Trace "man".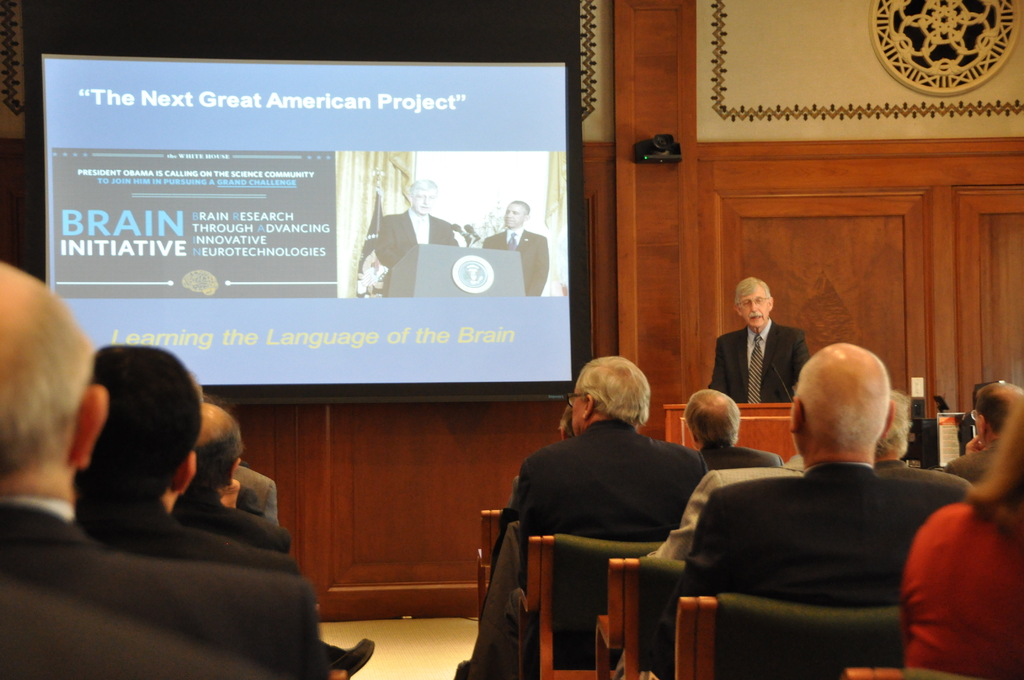
Traced to bbox(940, 377, 1023, 490).
